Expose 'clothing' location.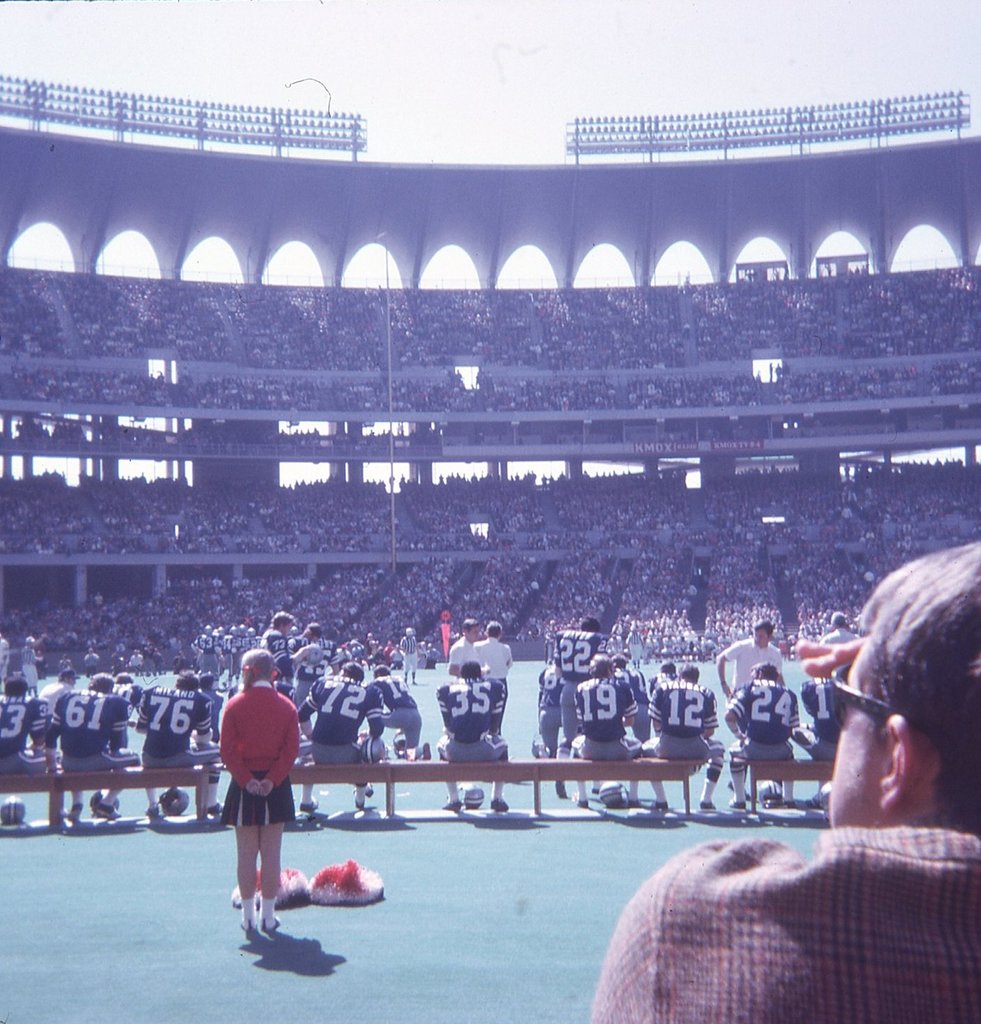
Exposed at 365,681,425,757.
